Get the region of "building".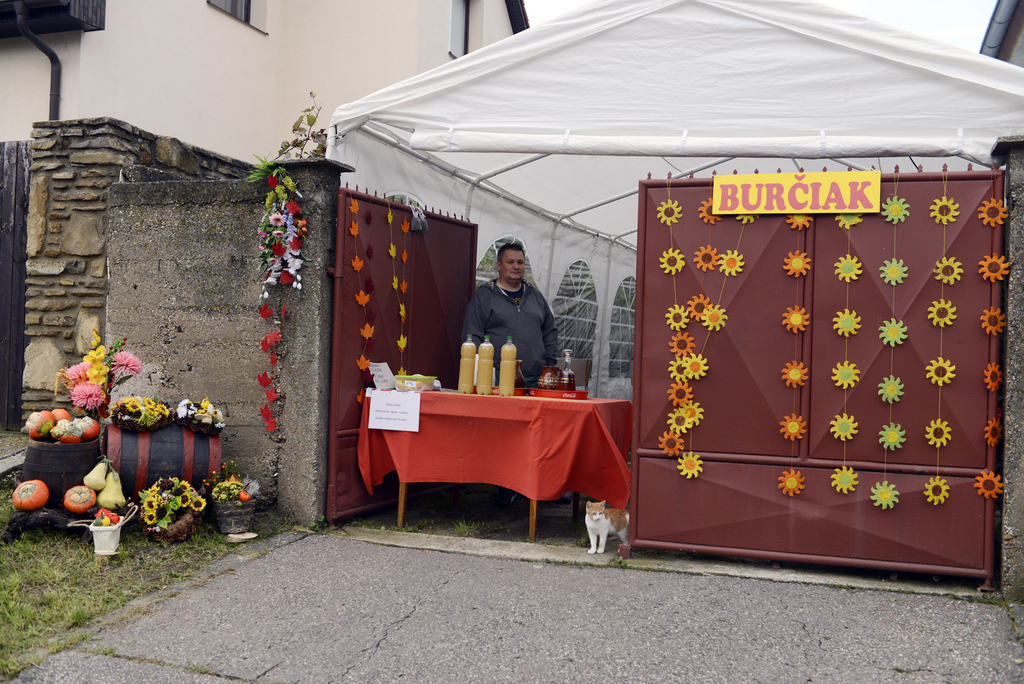
bbox=[0, 0, 527, 428].
